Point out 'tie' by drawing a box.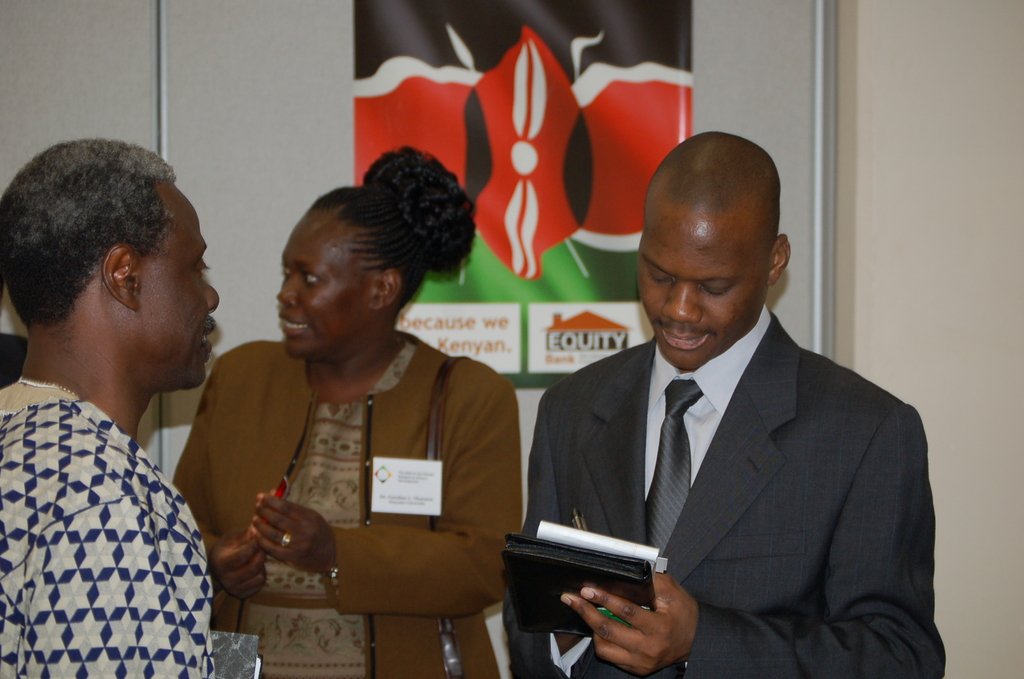
bbox(639, 380, 703, 555).
